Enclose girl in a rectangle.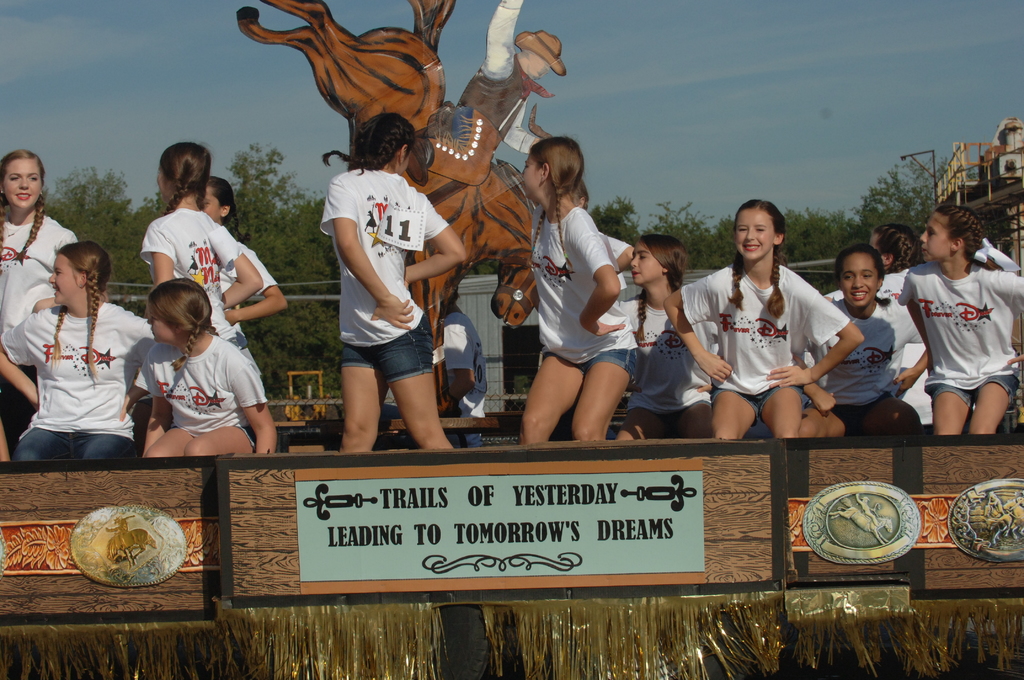
rect(662, 199, 872, 438).
